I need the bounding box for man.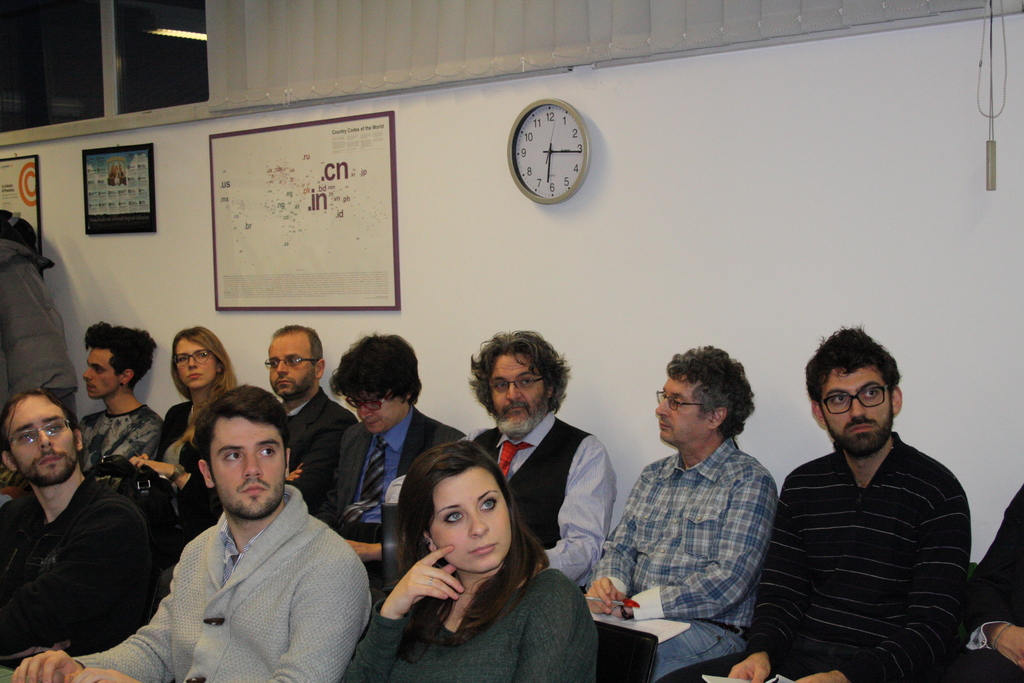
Here it is: x1=655, y1=322, x2=968, y2=682.
